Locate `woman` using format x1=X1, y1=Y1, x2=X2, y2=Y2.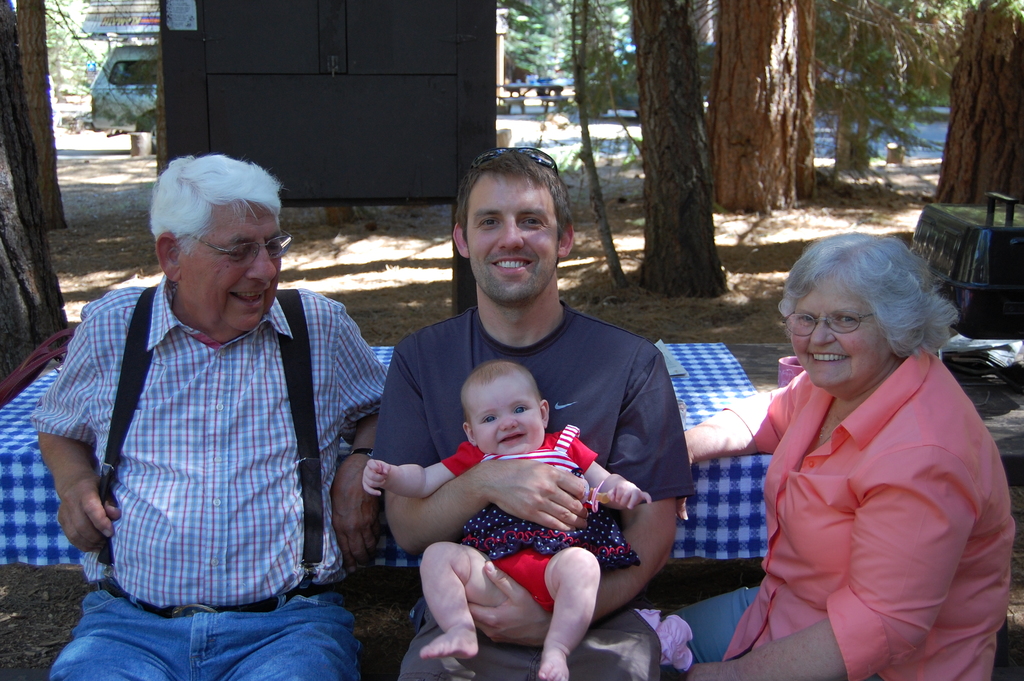
x1=730, y1=215, x2=991, y2=679.
